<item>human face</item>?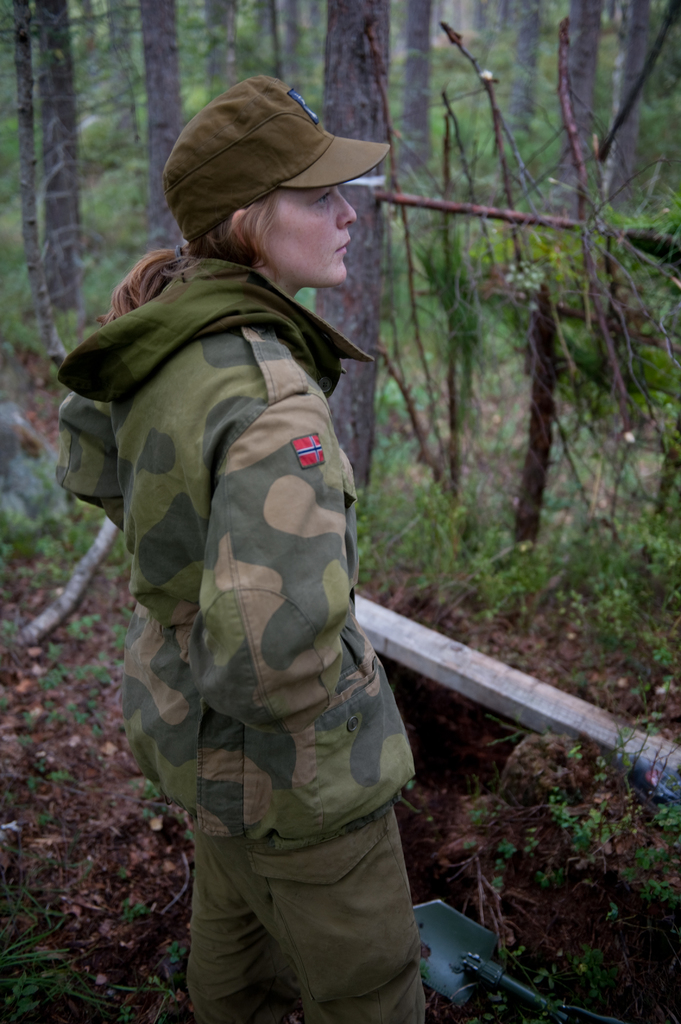
264/190/357/286
